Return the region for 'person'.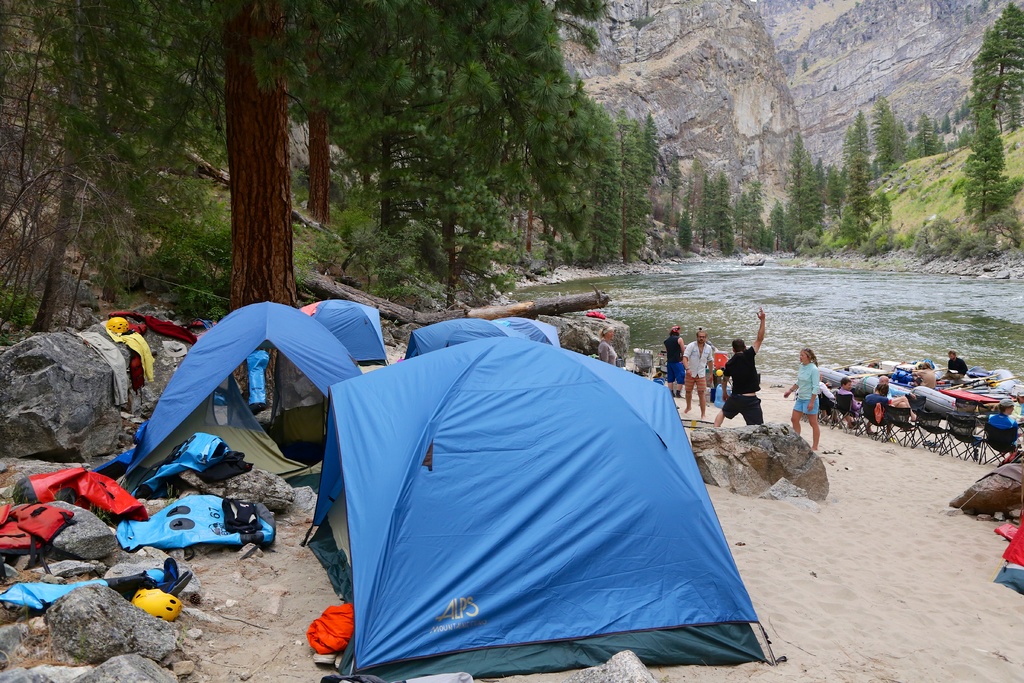
<bbox>985, 399, 1022, 456</bbox>.
